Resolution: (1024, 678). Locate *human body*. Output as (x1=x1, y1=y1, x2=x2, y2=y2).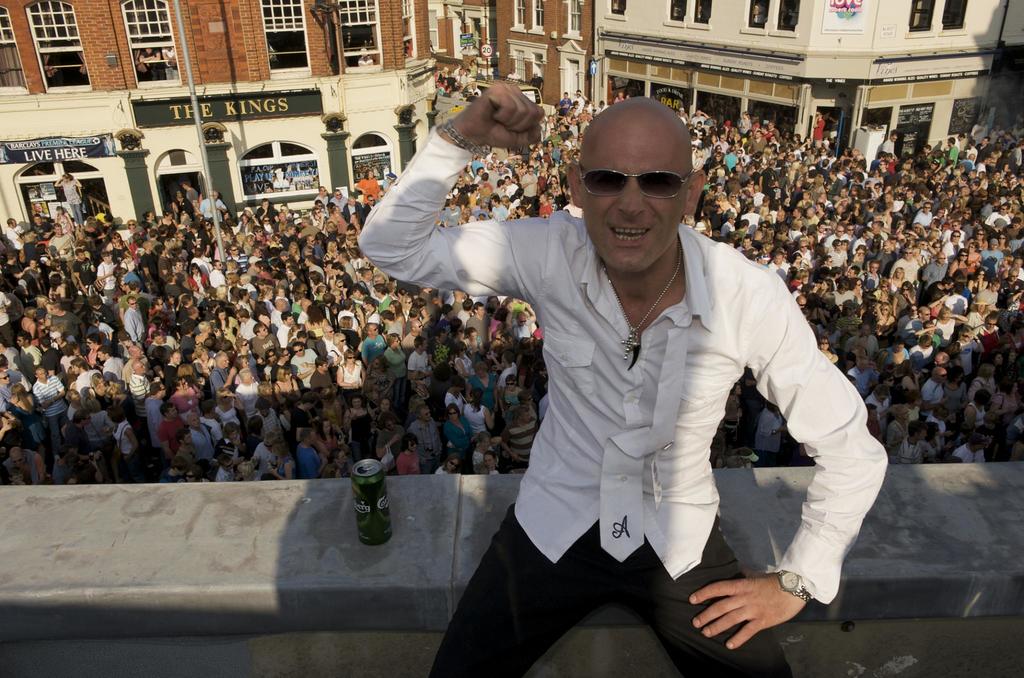
(x1=916, y1=241, x2=932, y2=270).
